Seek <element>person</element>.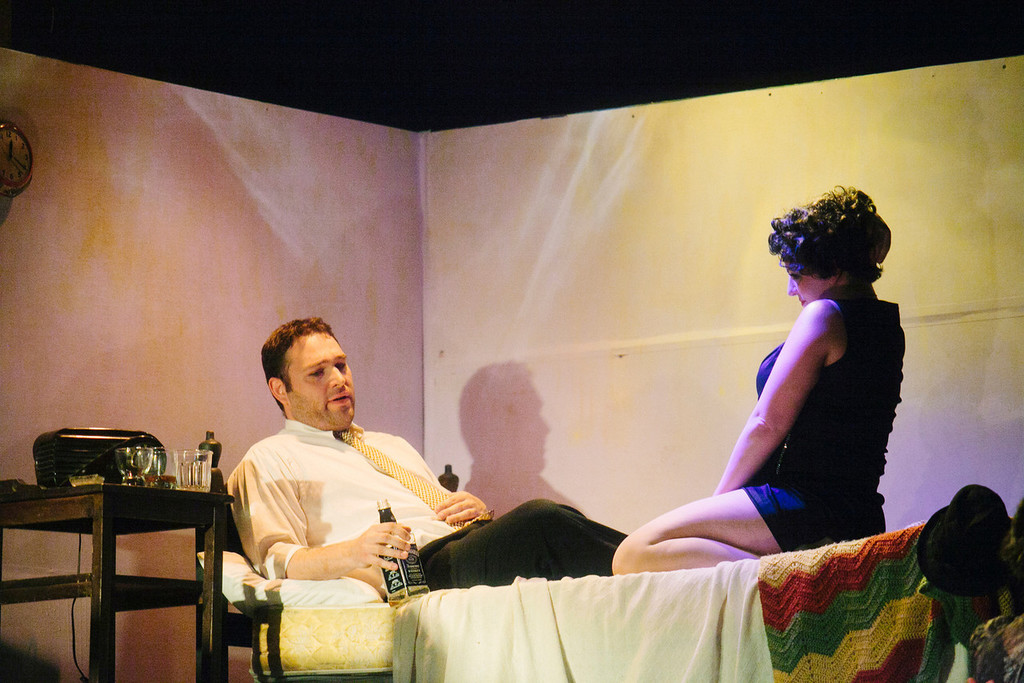
pyautogui.locateOnScreen(221, 317, 633, 601).
